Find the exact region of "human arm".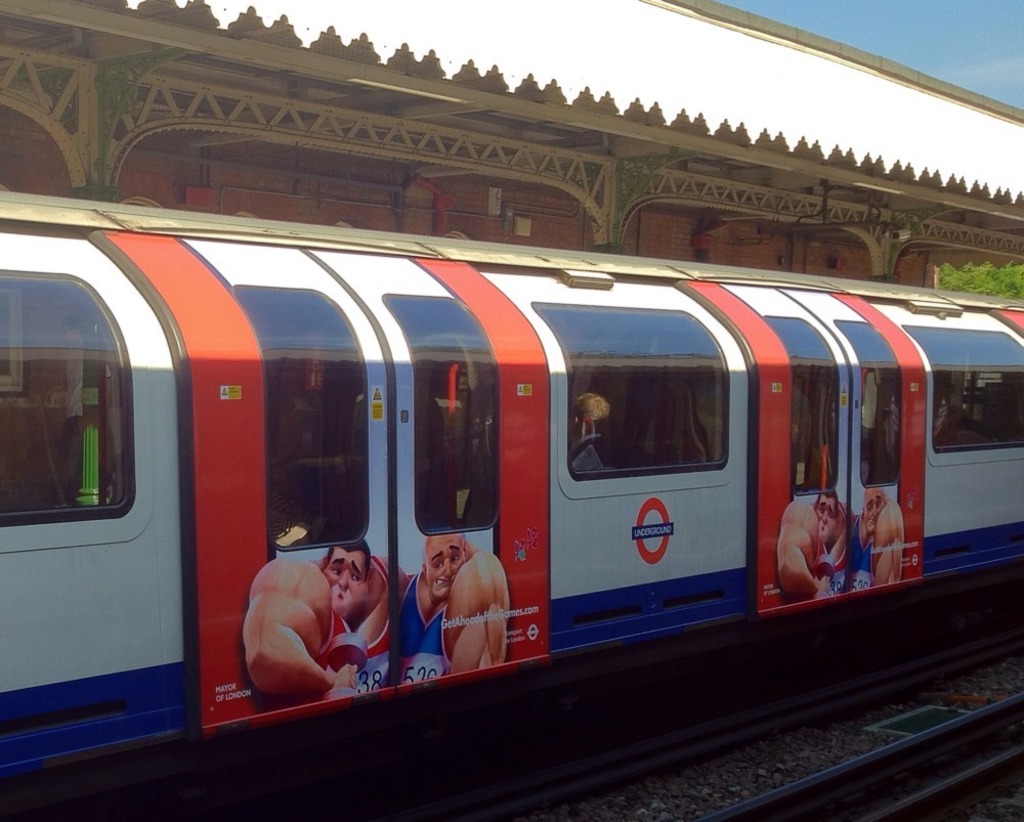
Exact region: x1=868 y1=500 x2=906 y2=589.
